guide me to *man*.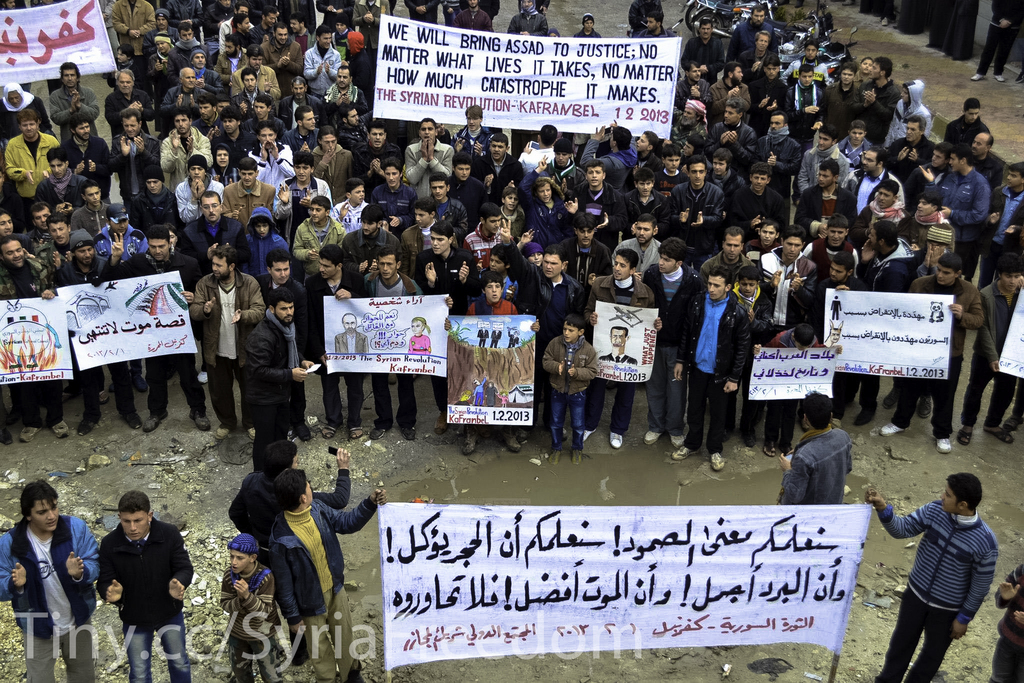
Guidance: [221,437,358,529].
